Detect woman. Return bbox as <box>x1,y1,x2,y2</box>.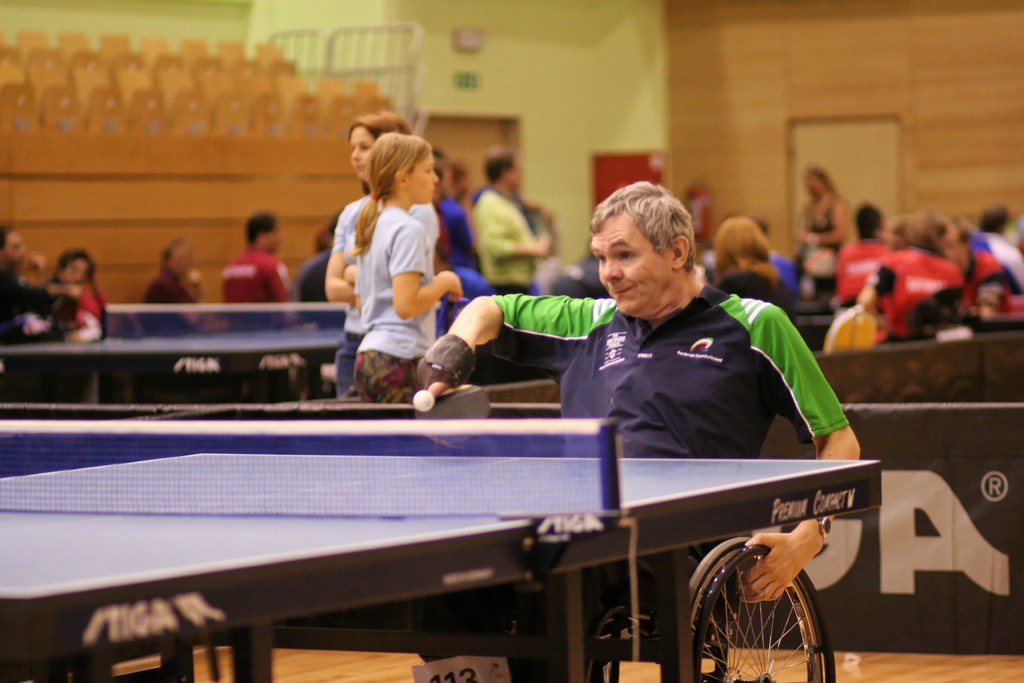
<box>851,207,967,346</box>.
